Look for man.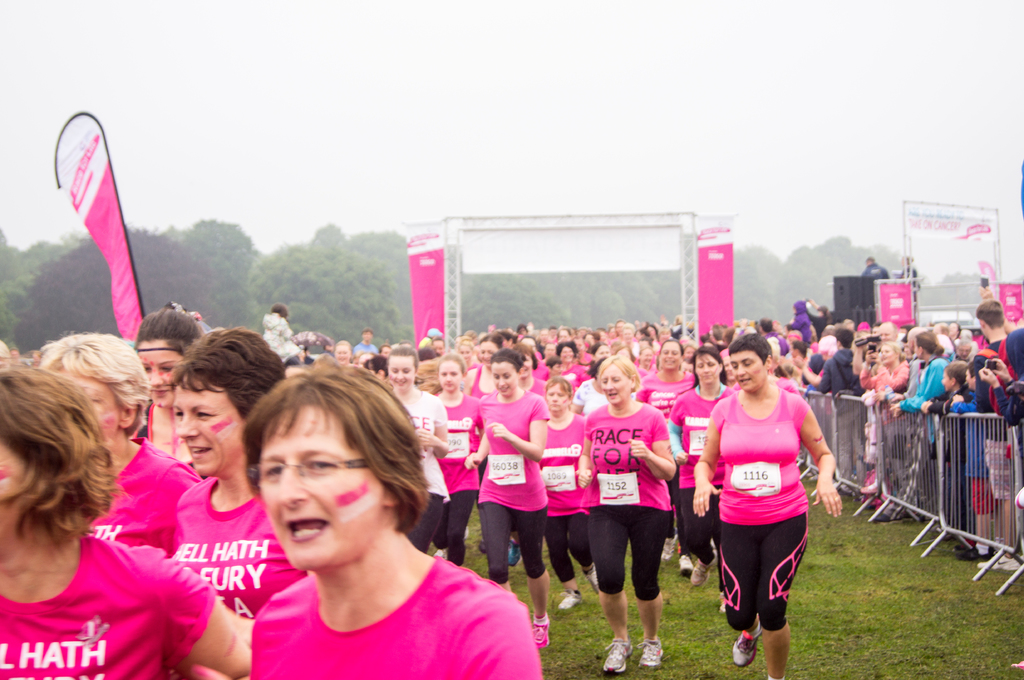
Found: 977,303,1016,572.
